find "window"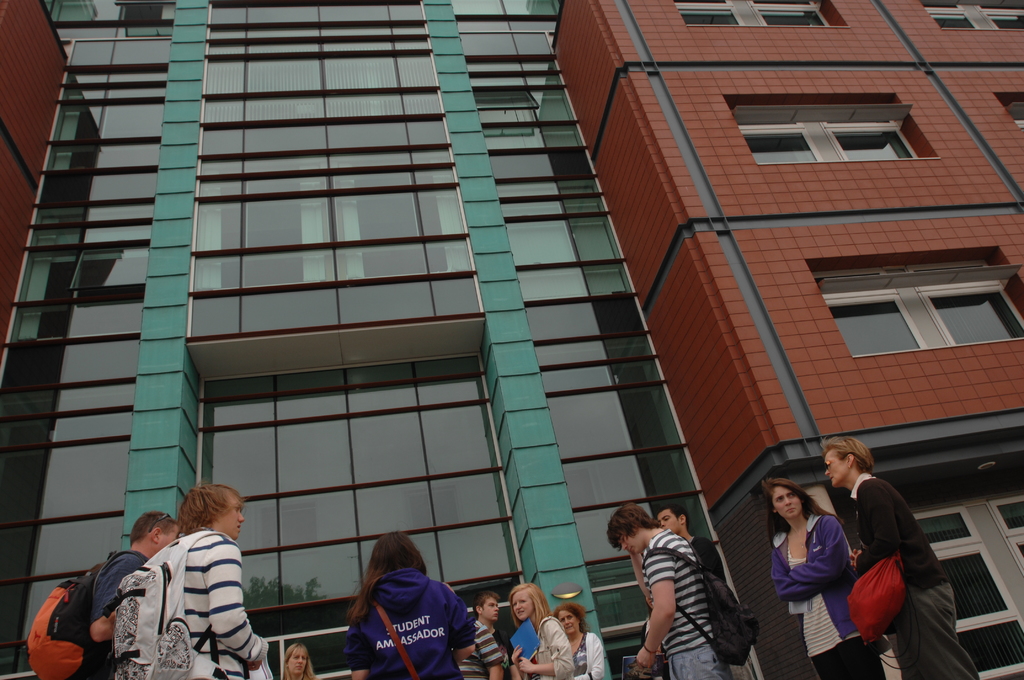
(729, 84, 941, 165)
